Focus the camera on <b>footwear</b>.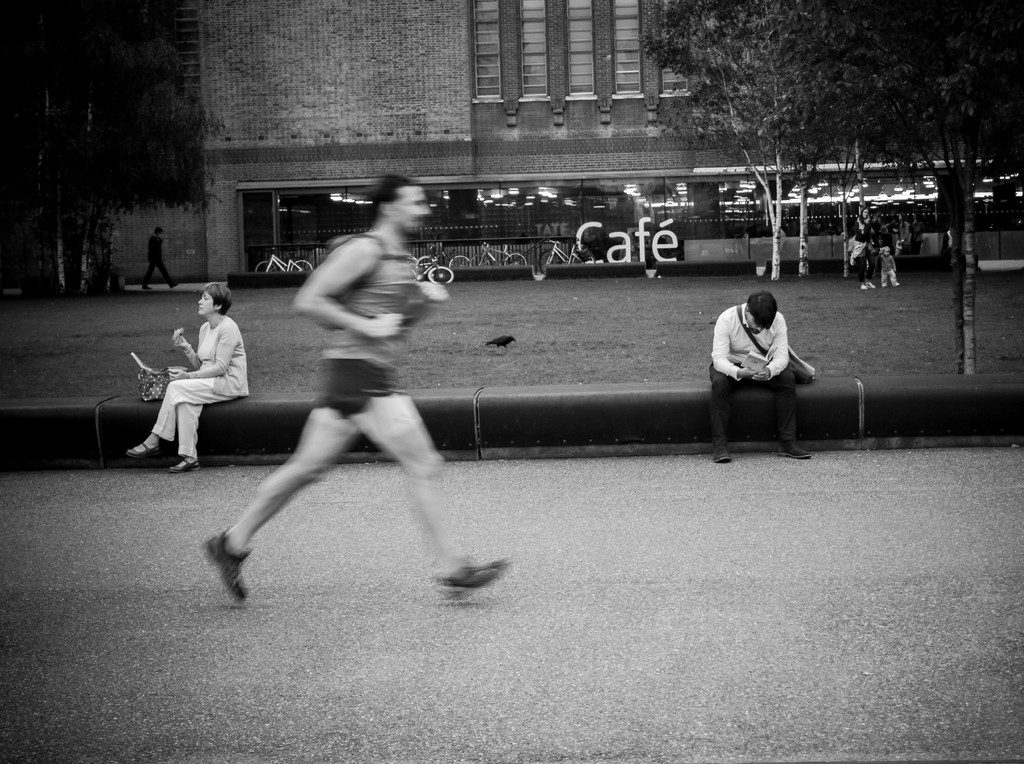
Focus region: [128, 438, 161, 457].
